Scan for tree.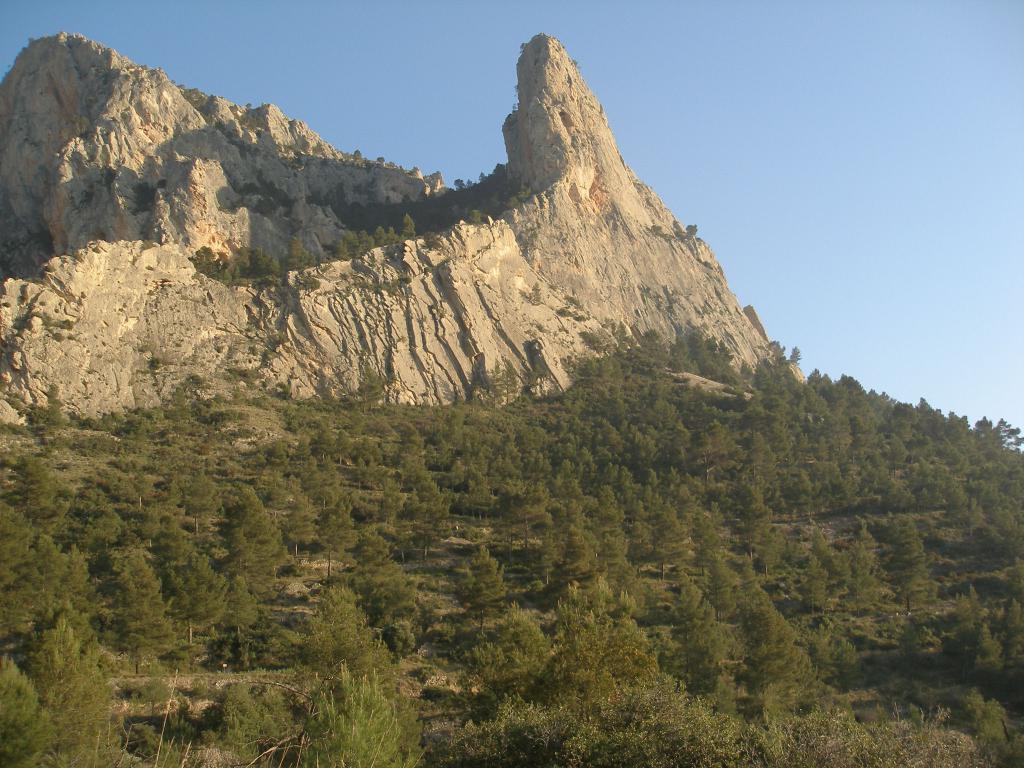
Scan result: BBox(293, 585, 390, 651).
